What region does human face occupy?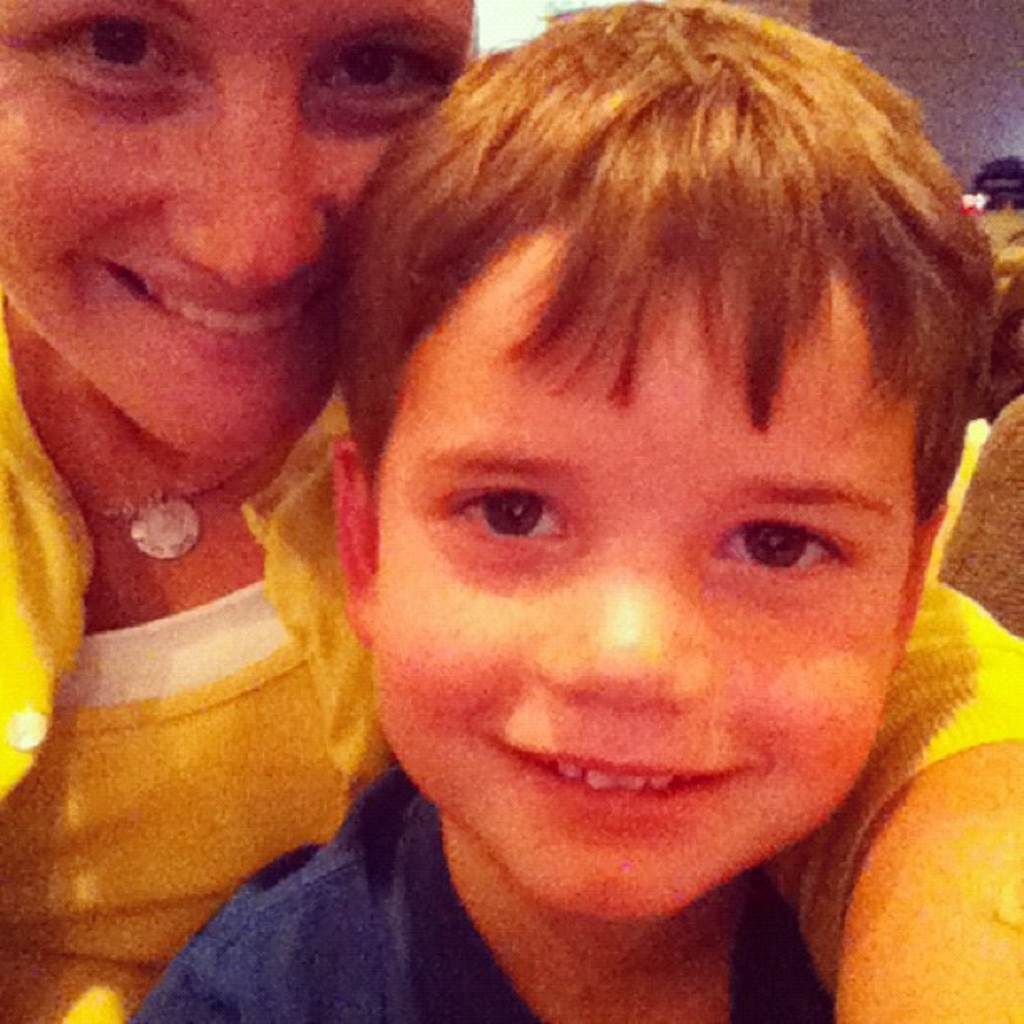
l=368, t=219, r=924, b=917.
